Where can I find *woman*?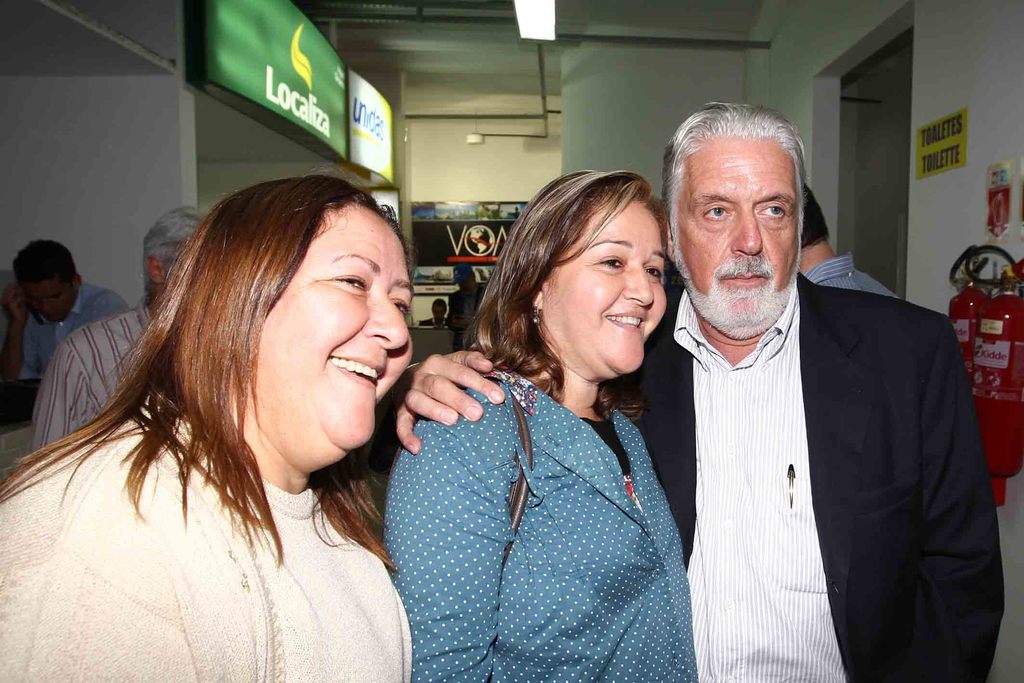
You can find it at 0/173/416/682.
